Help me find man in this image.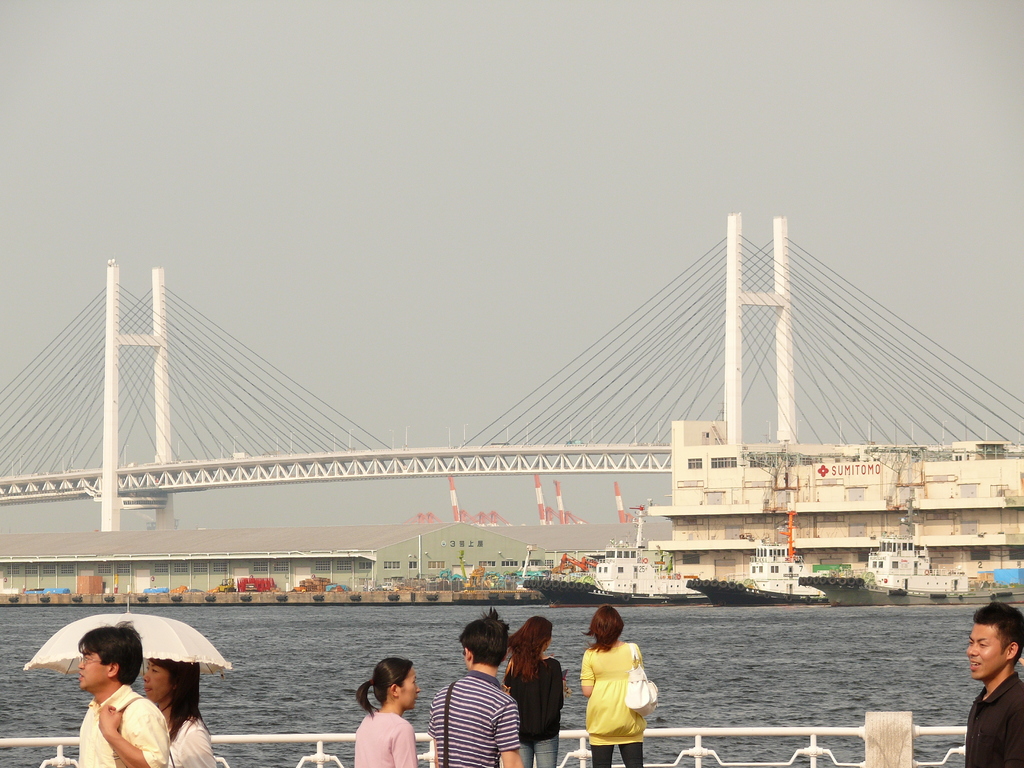
Found it: 430,609,531,767.
